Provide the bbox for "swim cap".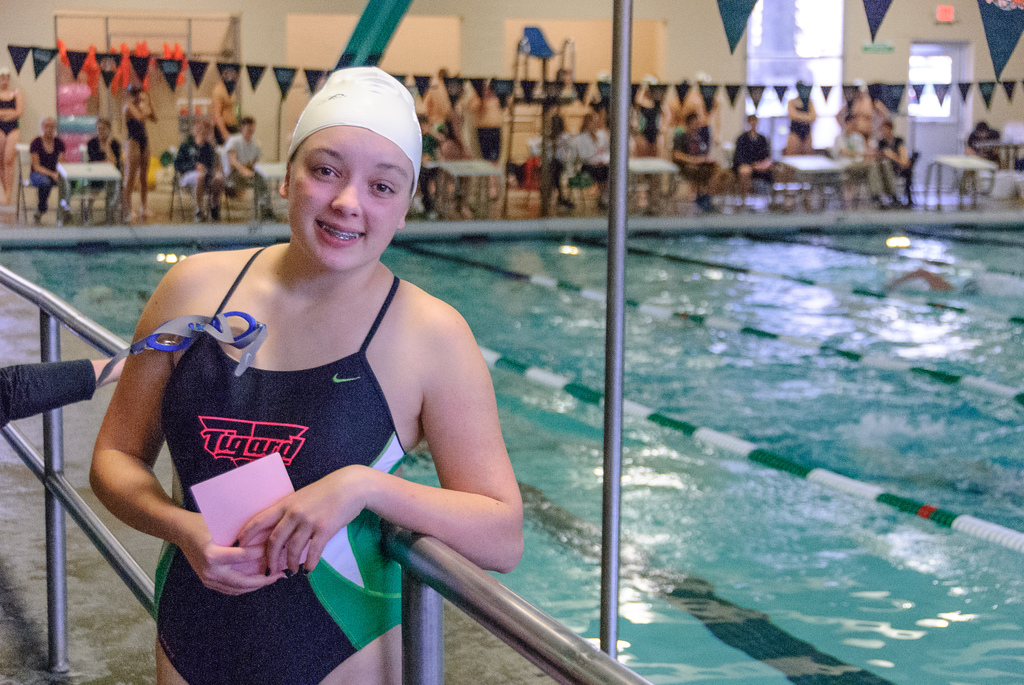
select_region(287, 66, 422, 199).
